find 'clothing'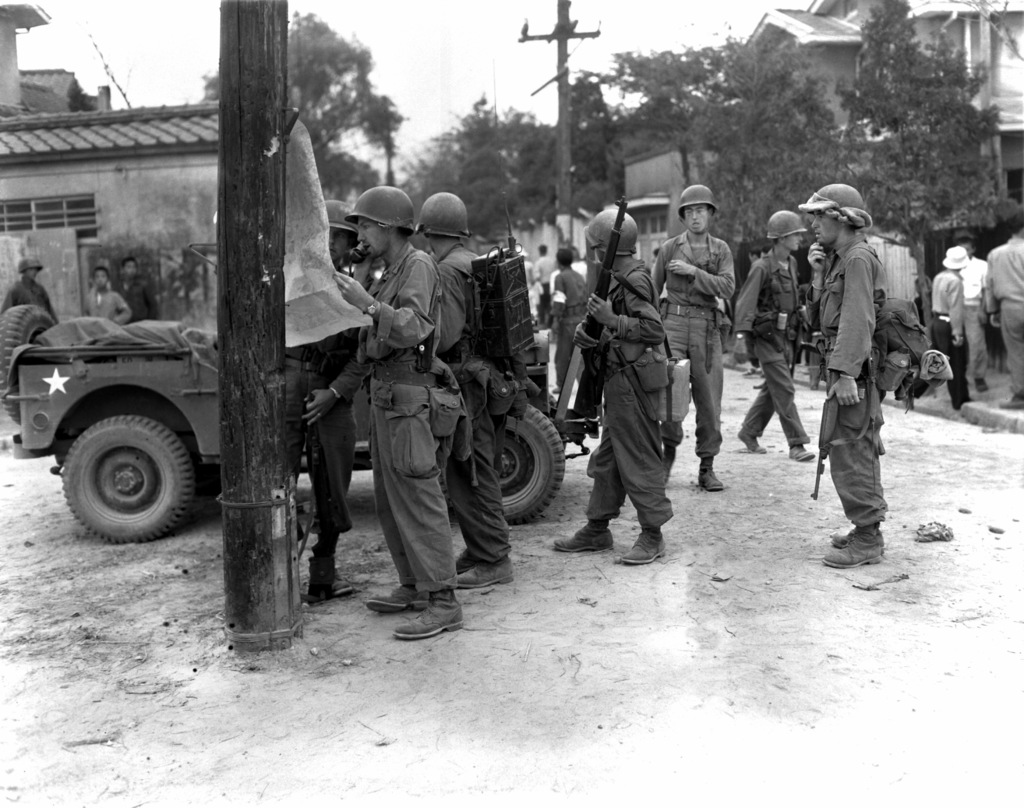
left=648, top=226, right=733, bottom=462
